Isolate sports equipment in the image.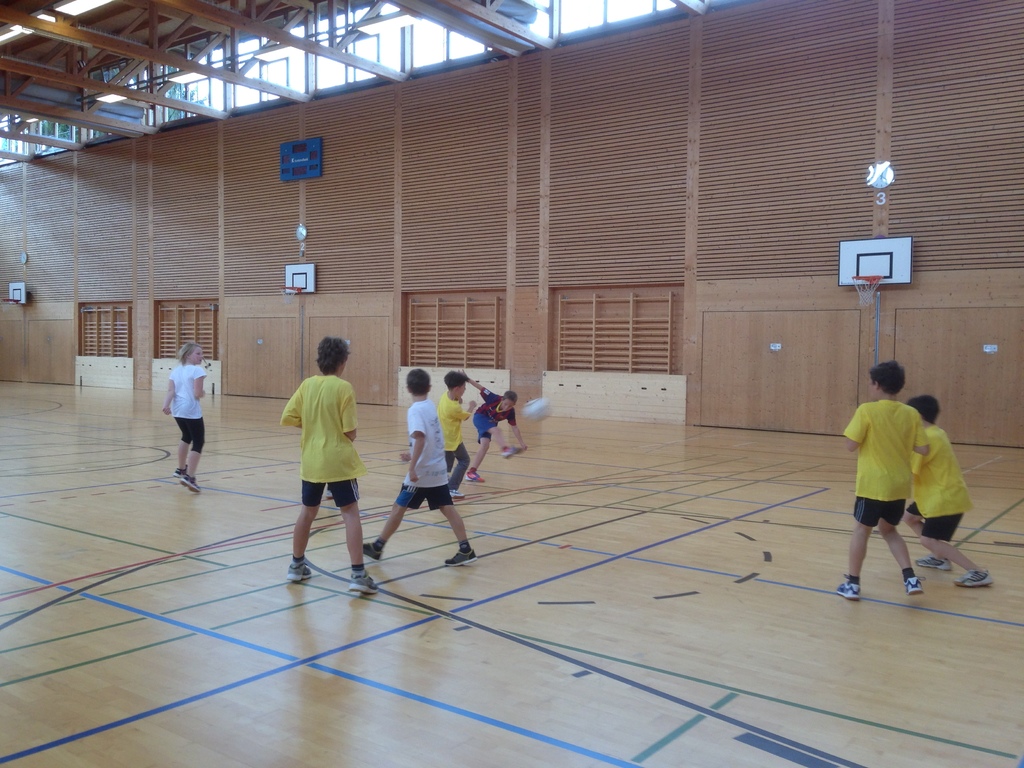
Isolated region: crop(360, 543, 382, 560).
